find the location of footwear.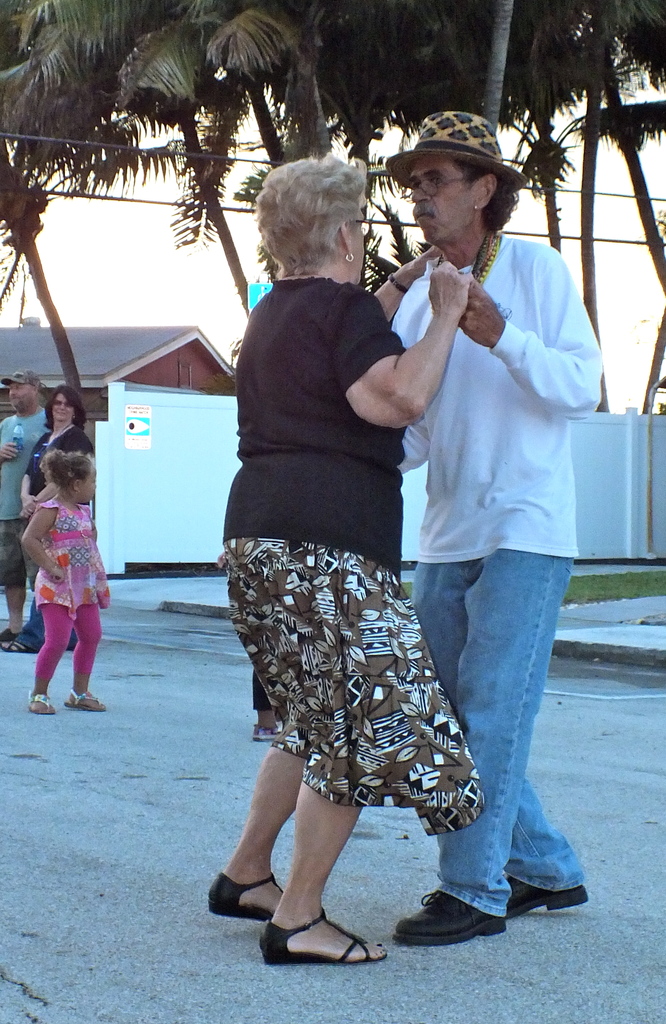
Location: bbox=(507, 872, 589, 916).
